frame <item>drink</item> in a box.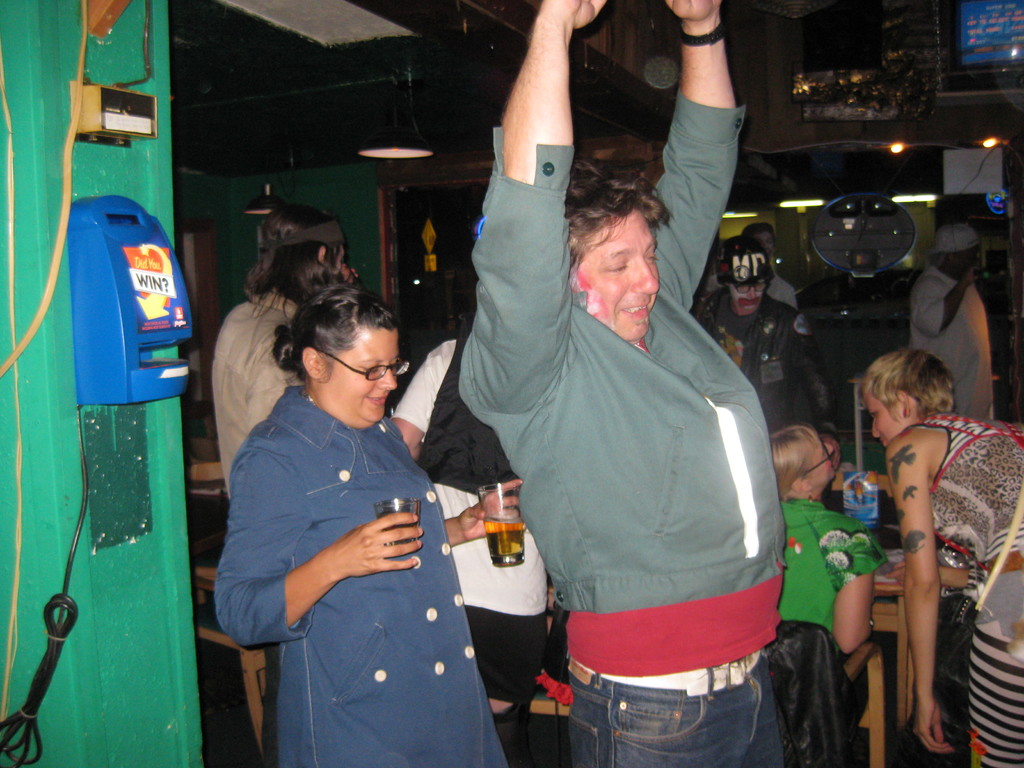
462, 480, 523, 604.
